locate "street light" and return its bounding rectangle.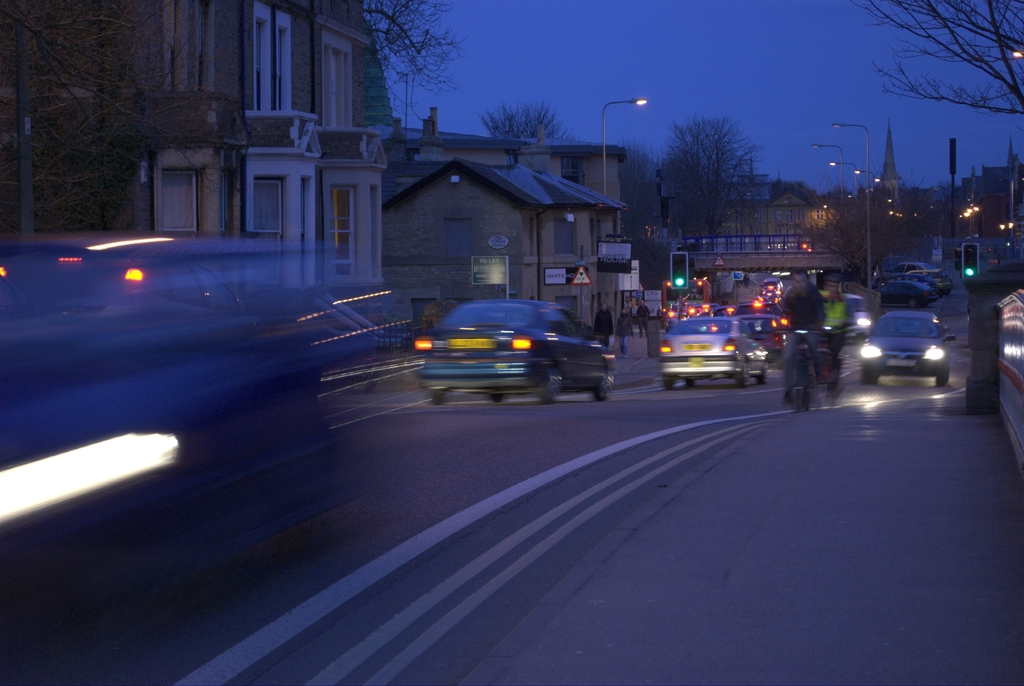
crop(883, 195, 894, 204).
